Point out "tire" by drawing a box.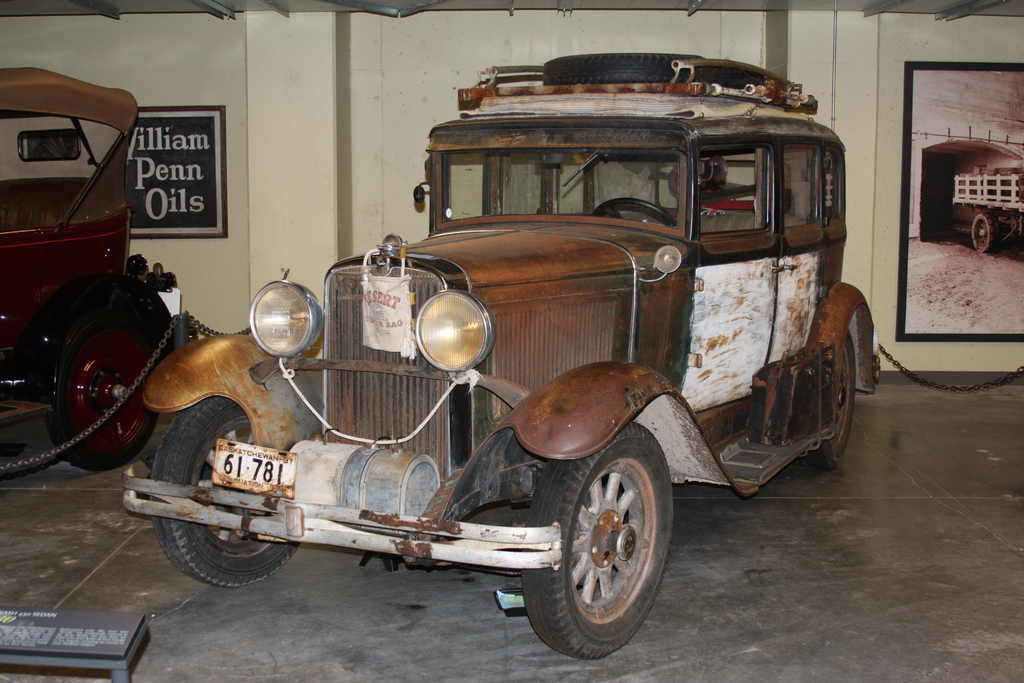
x1=968, y1=213, x2=992, y2=252.
